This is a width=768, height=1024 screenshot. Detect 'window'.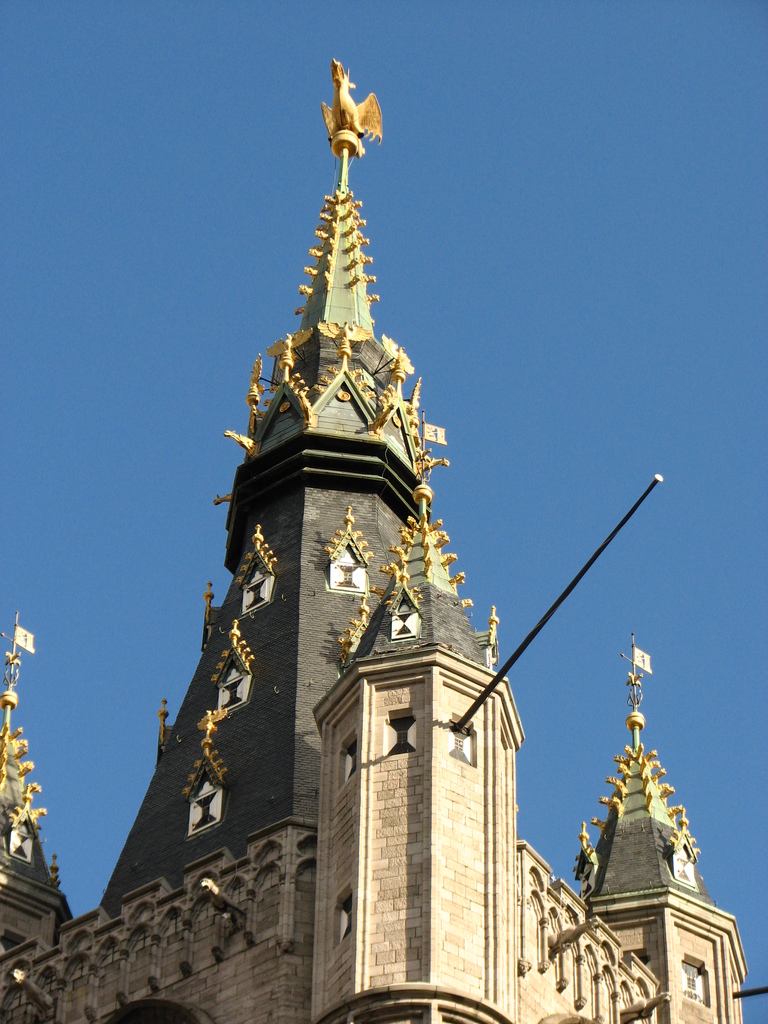
{"x1": 673, "y1": 837, "x2": 699, "y2": 890}.
